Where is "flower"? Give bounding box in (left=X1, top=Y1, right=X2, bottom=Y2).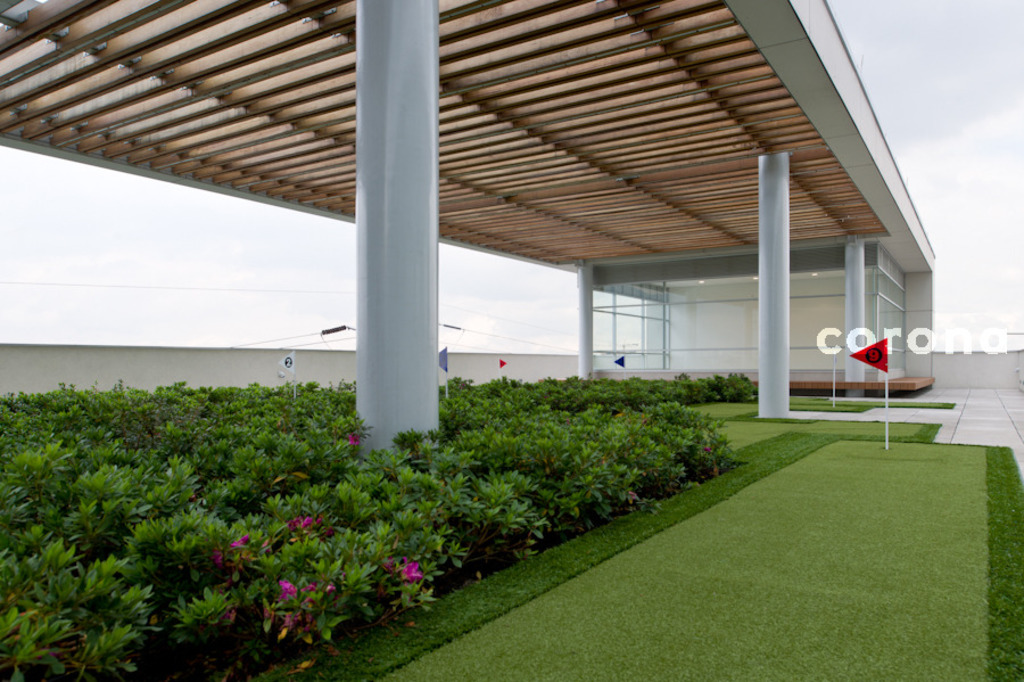
(left=344, top=429, right=360, bottom=450).
